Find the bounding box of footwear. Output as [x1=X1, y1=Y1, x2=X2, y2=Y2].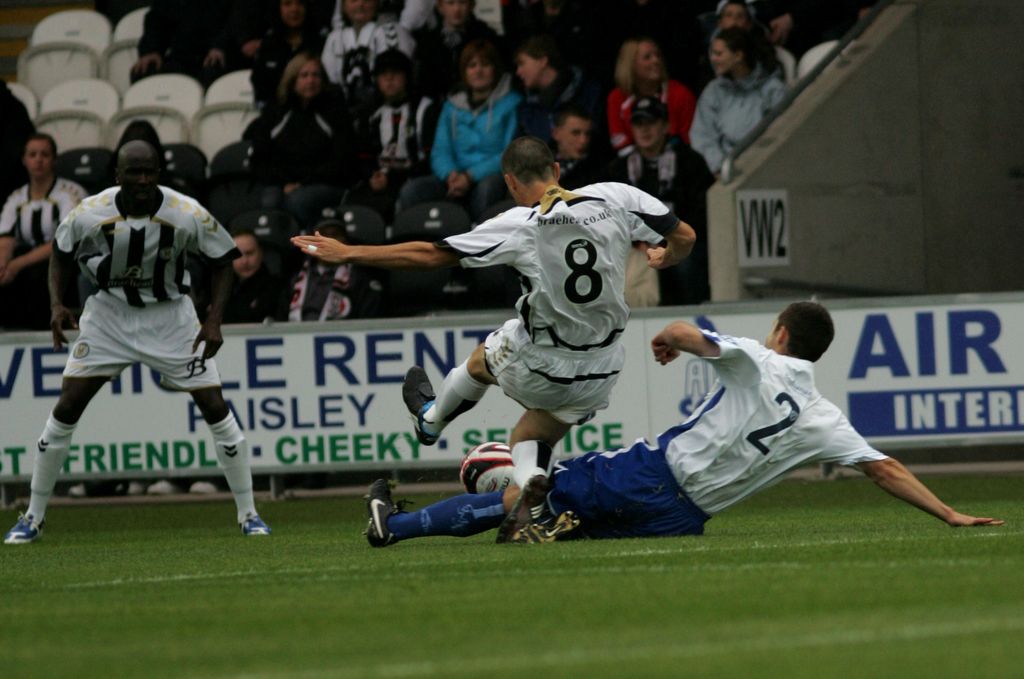
[x1=491, y1=468, x2=556, y2=542].
